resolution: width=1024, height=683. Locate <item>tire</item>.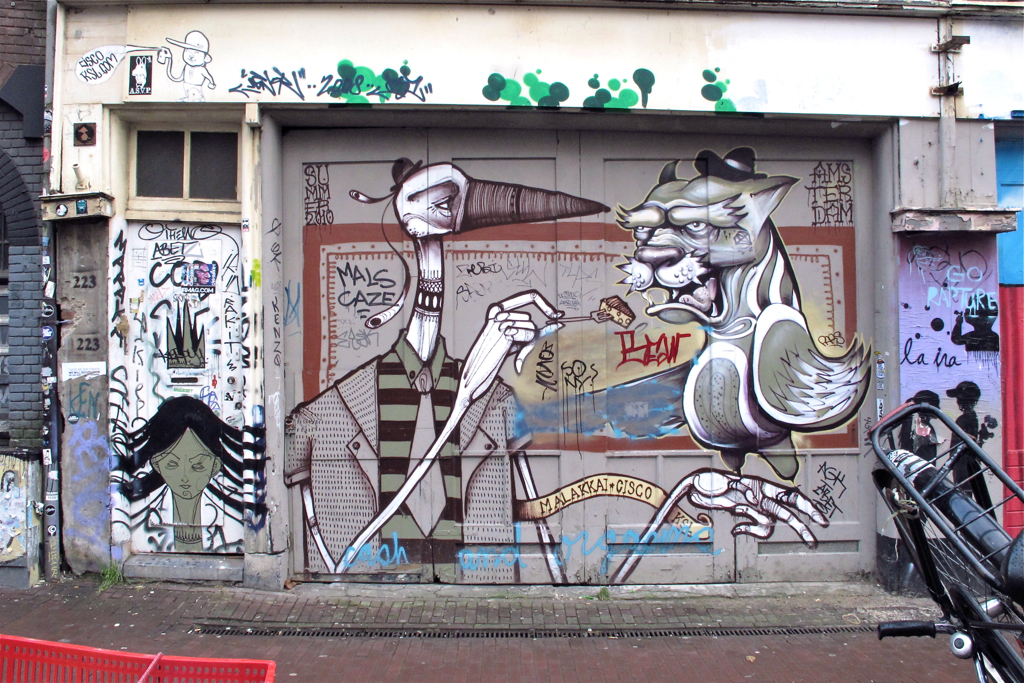
<box>867,448,1023,682</box>.
